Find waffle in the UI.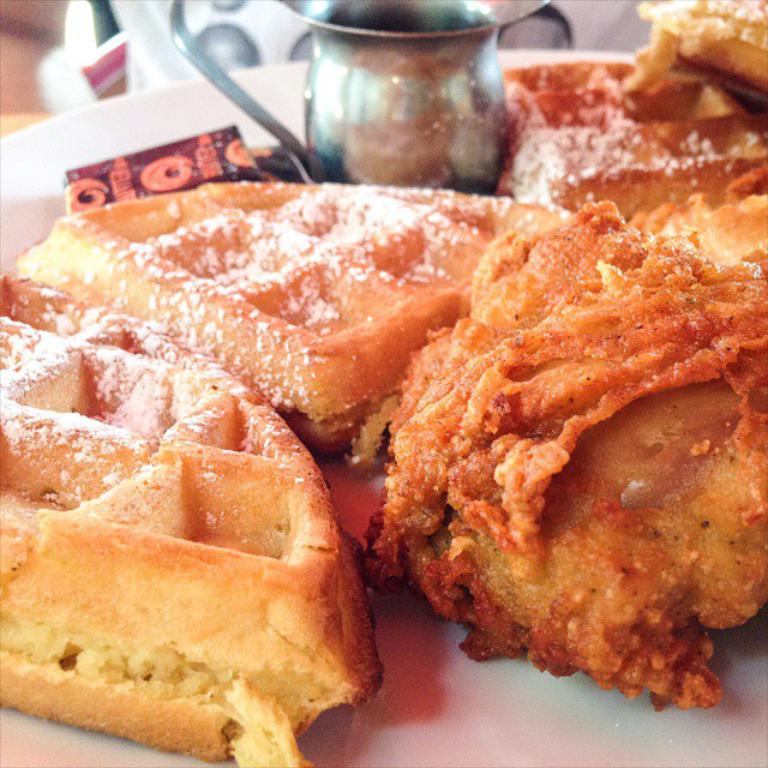
UI element at box=[0, 274, 378, 767].
